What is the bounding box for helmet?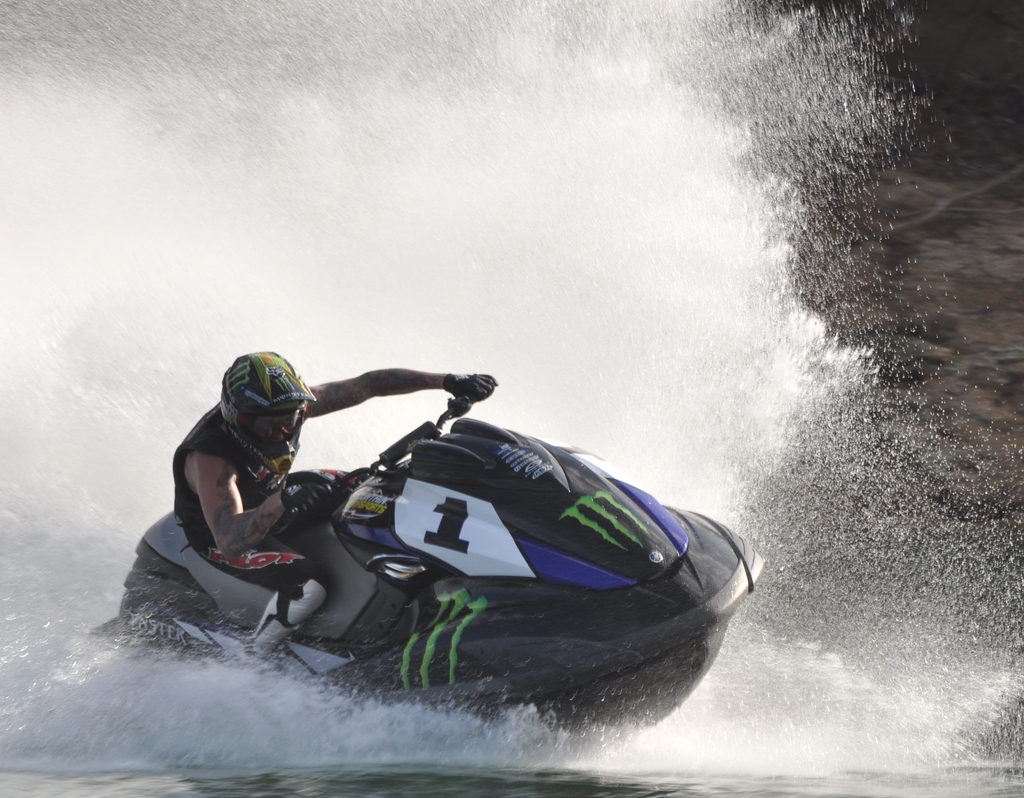
[212,370,297,471].
